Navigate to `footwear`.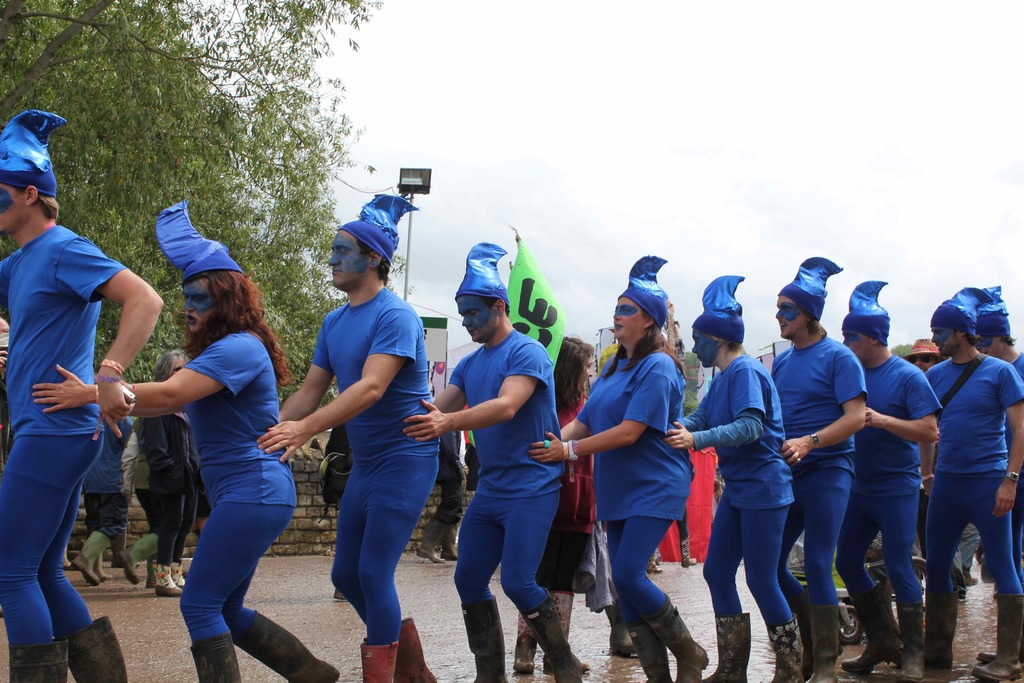
Navigation target: bbox=[540, 588, 582, 675].
